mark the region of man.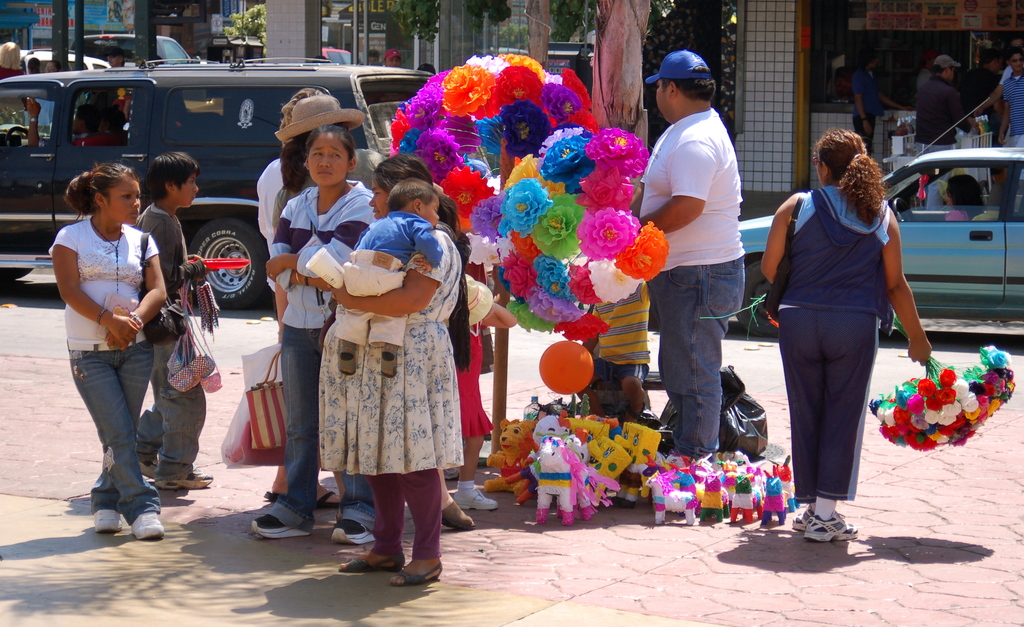
Region: region(632, 44, 733, 495).
